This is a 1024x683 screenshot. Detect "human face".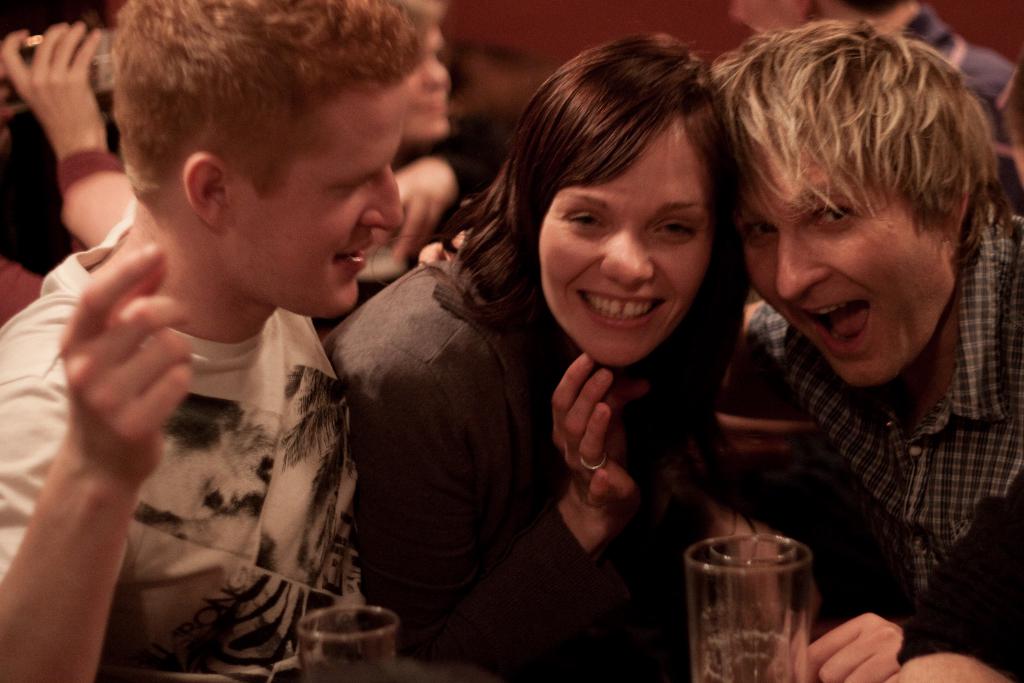
bbox=(403, 15, 461, 149).
